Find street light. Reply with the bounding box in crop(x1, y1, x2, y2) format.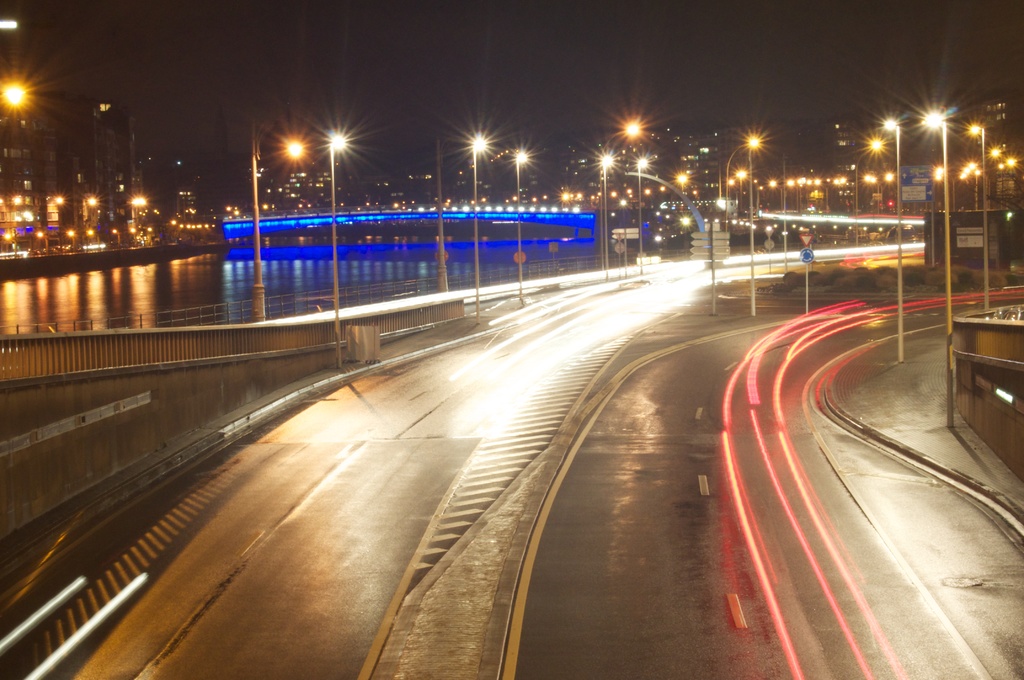
crop(728, 131, 764, 234).
